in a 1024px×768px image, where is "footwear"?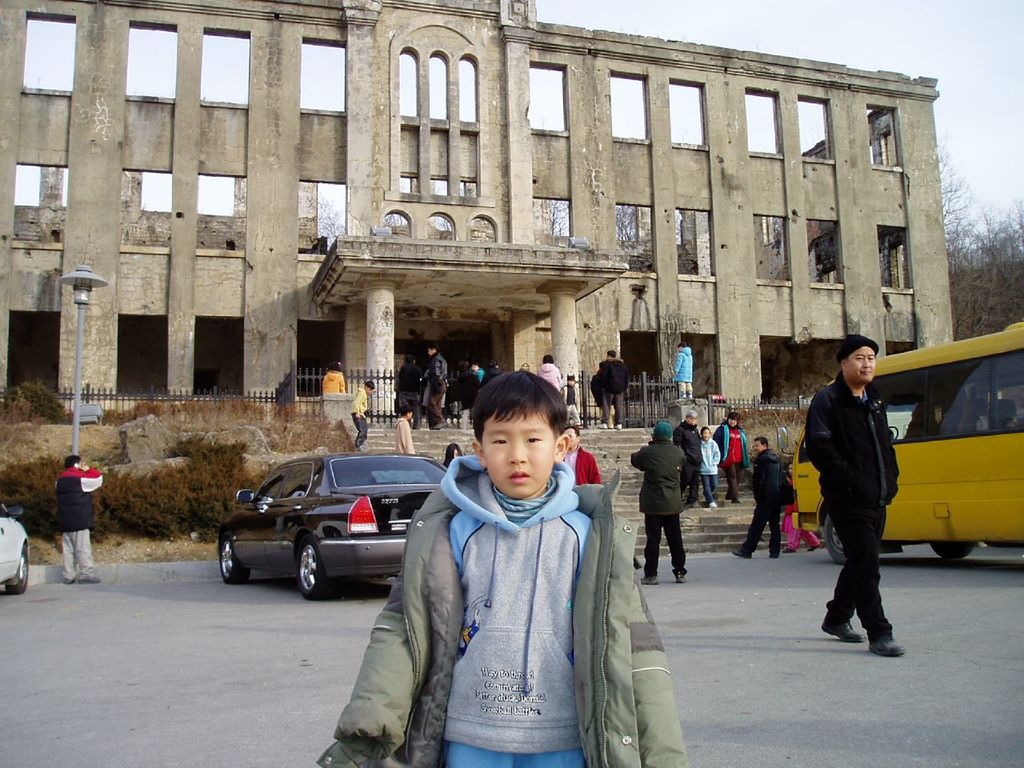
{"x1": 62, "y1": 576, "x2": 76, "y2": 586}.
